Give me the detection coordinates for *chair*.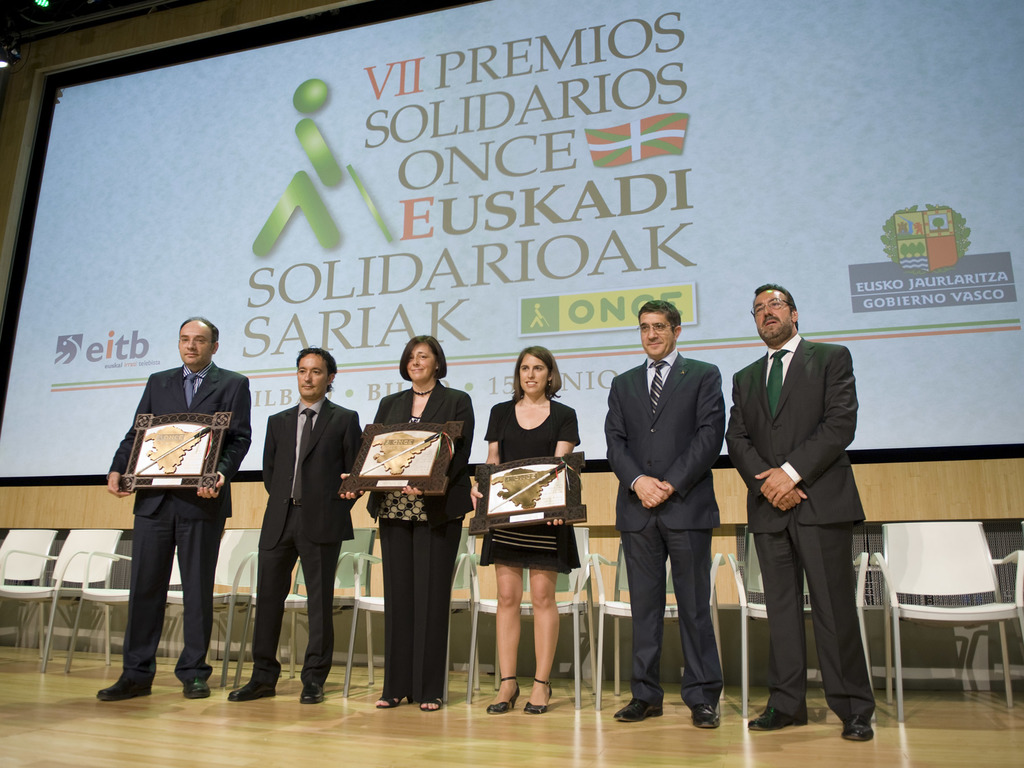
left=228, top=525, right=381, bottom=700.
